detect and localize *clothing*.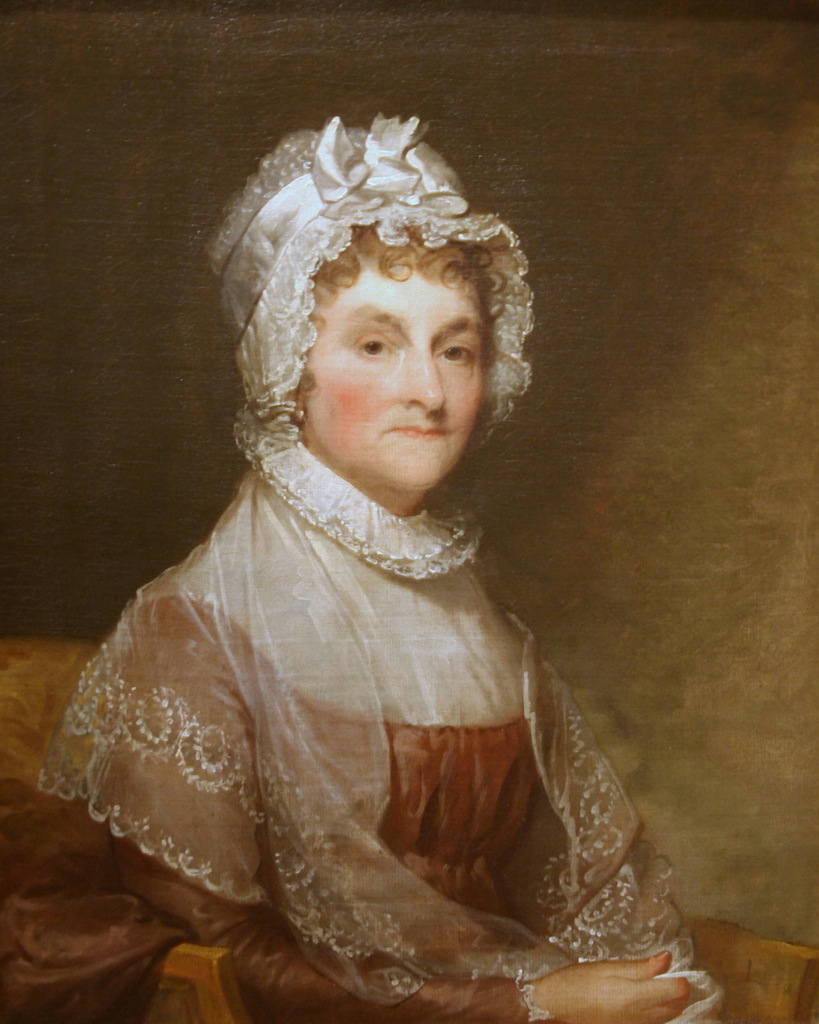
Localized at Rect(14, 433, 818, 1023).
